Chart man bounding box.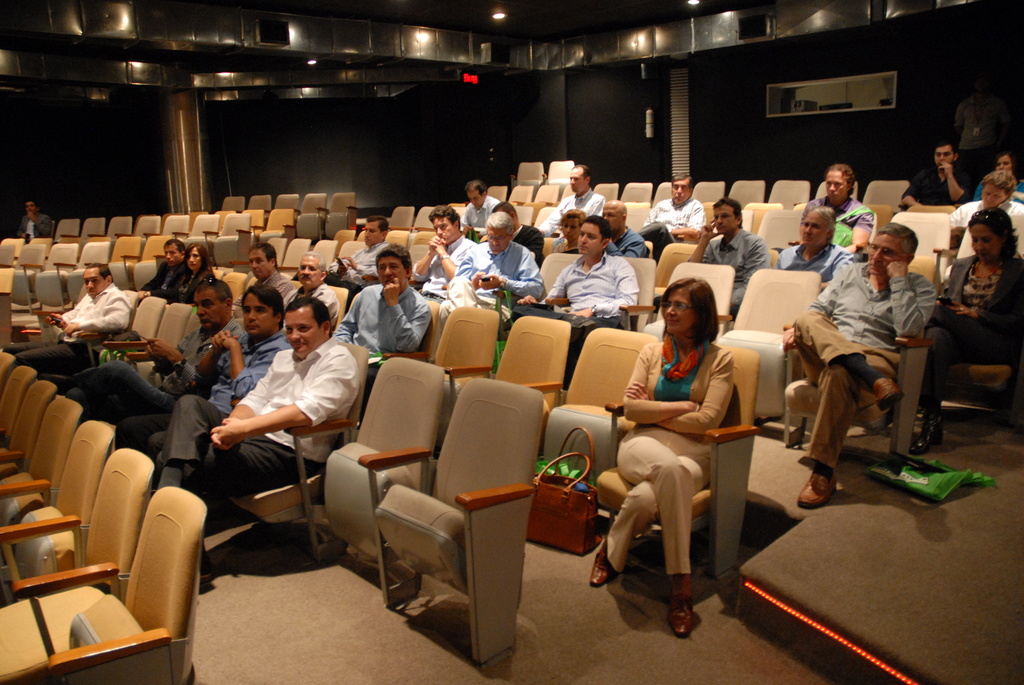
Charted: BBox(775, 200, 850, 290).
